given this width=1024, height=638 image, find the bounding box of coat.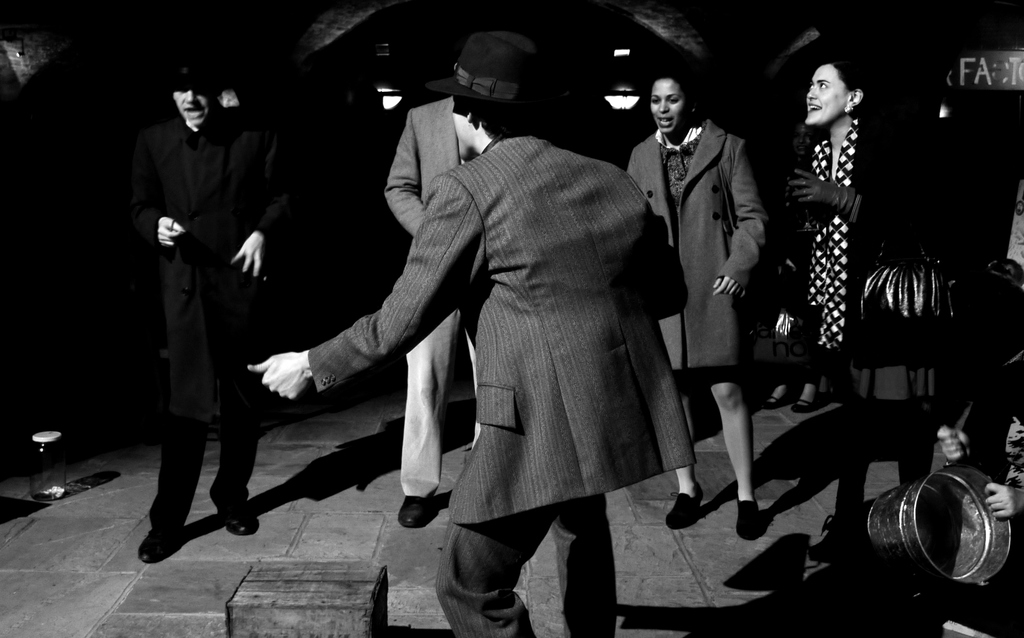
Rect(626, 123, 771, 382).
